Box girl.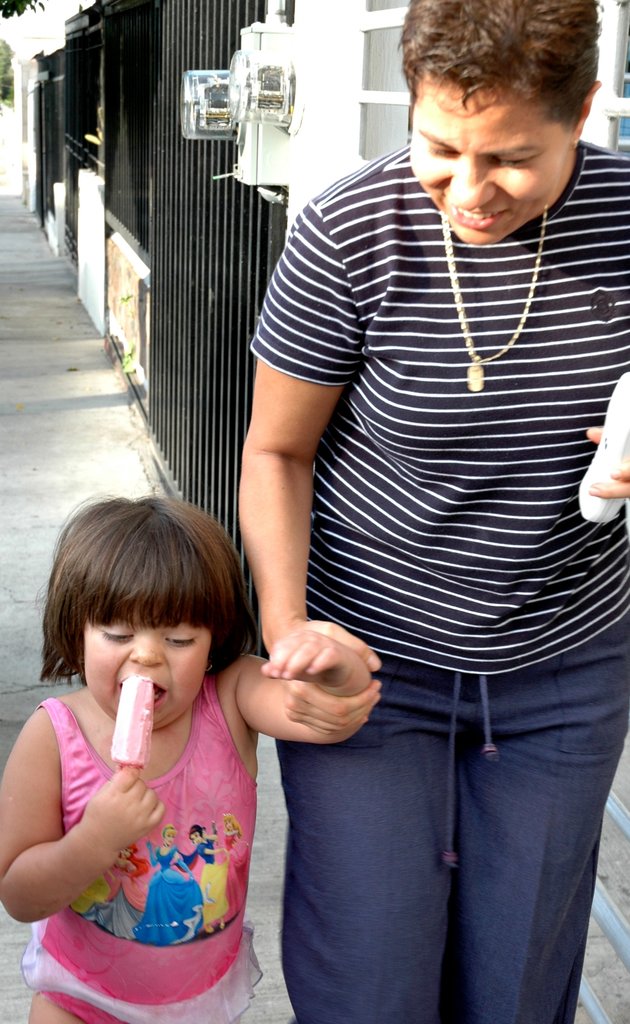
rect(0, 496, 363, 1023).
